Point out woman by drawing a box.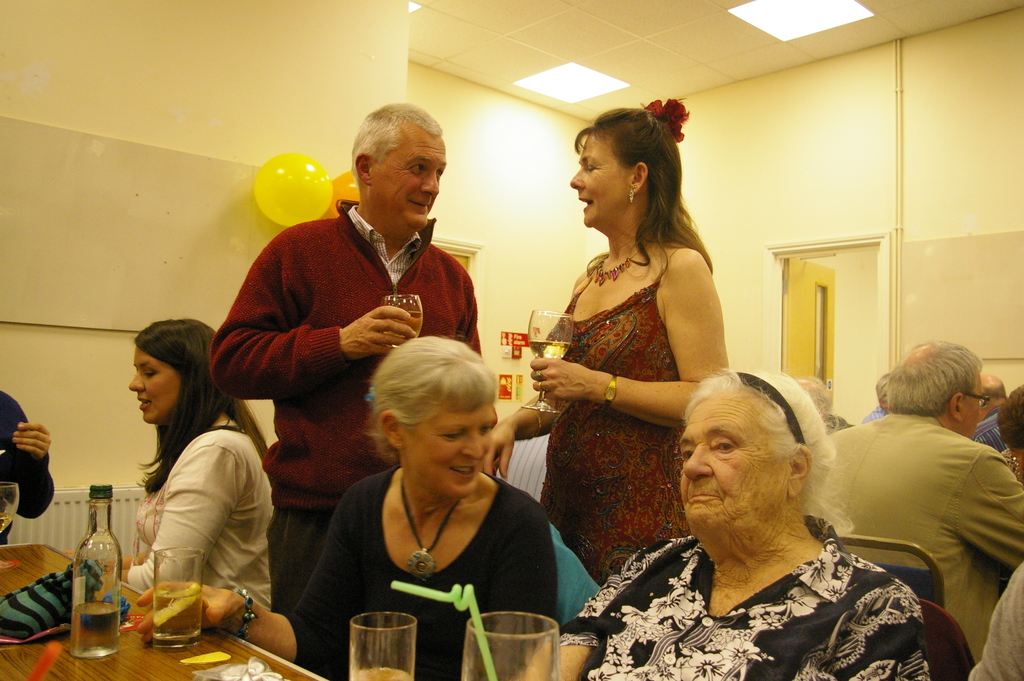
crop(132, 335, 604, 680).
